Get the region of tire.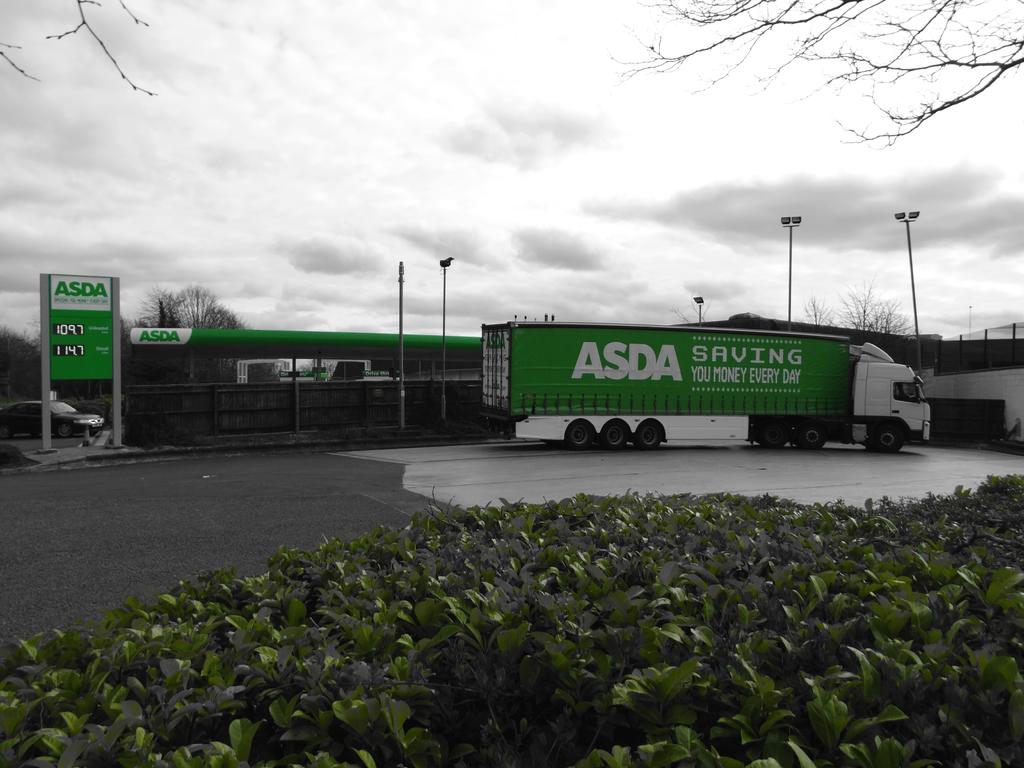
BBox(876, 429, 901, 452).
